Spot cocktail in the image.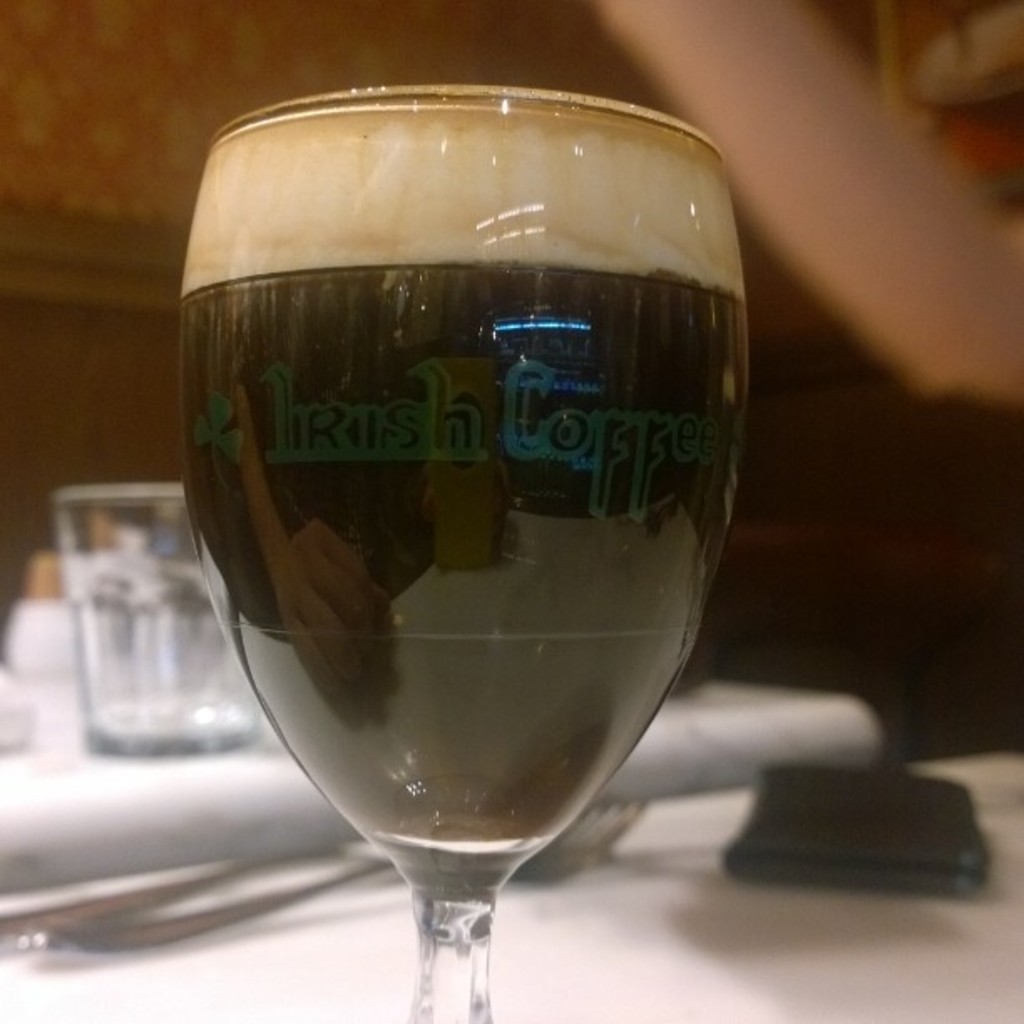
cocktail found at {"x1": 177, "y1": 87, "x2": 761, "y2": 1022}.
